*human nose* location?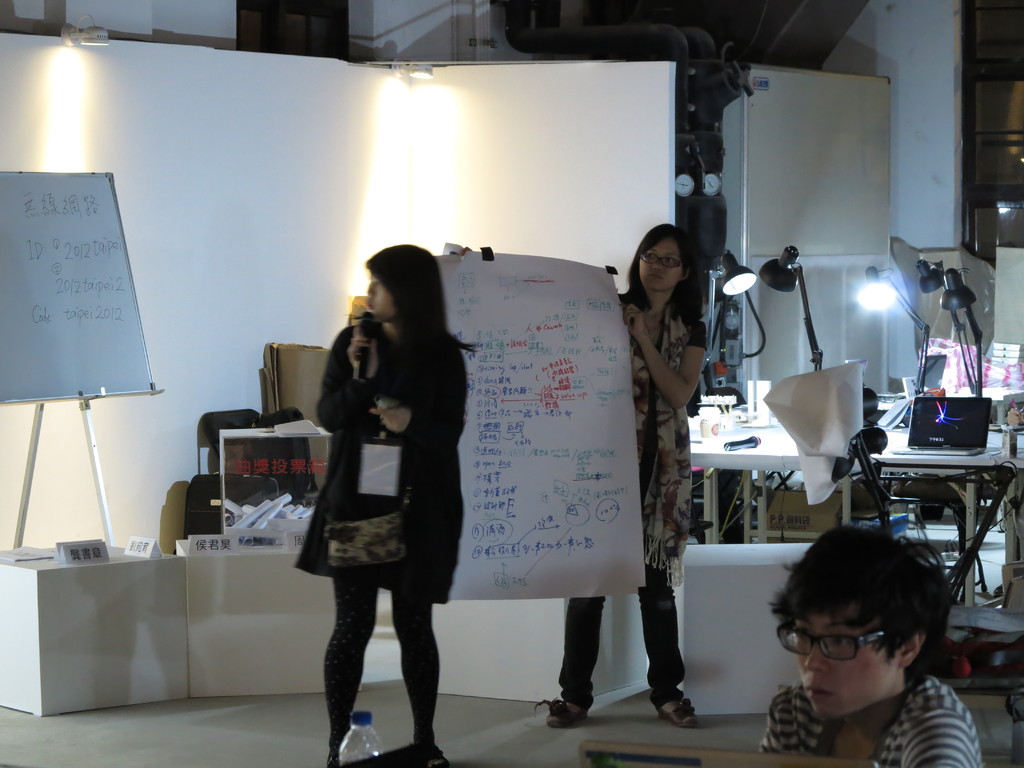
(652, 257, 666, 273)
